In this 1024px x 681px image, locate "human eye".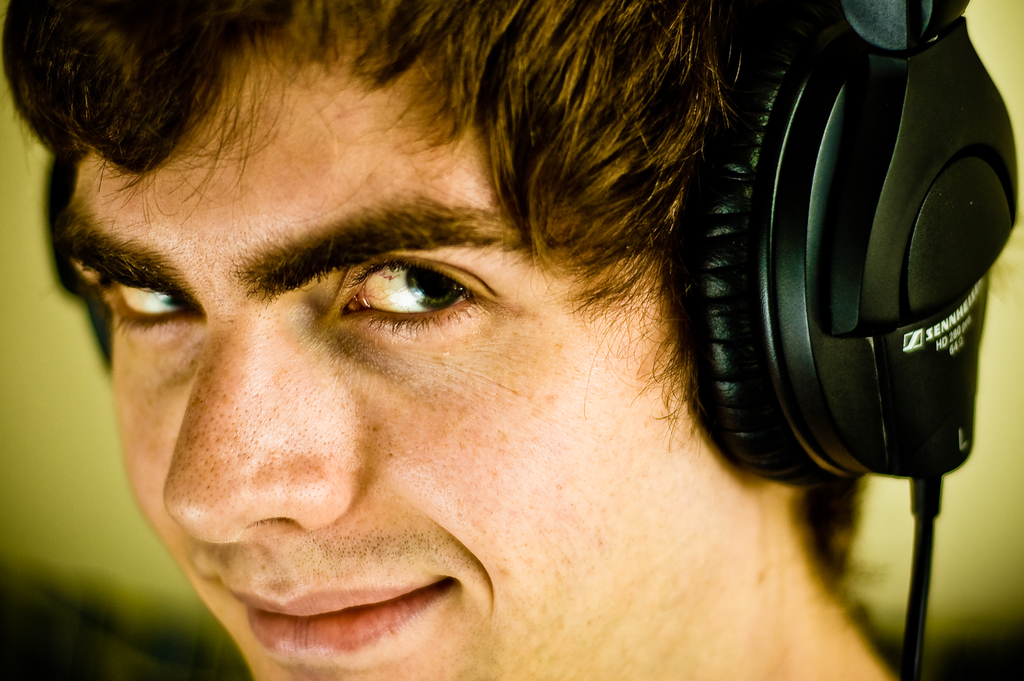
Bounding box: region(290, 253, 516, 358).
